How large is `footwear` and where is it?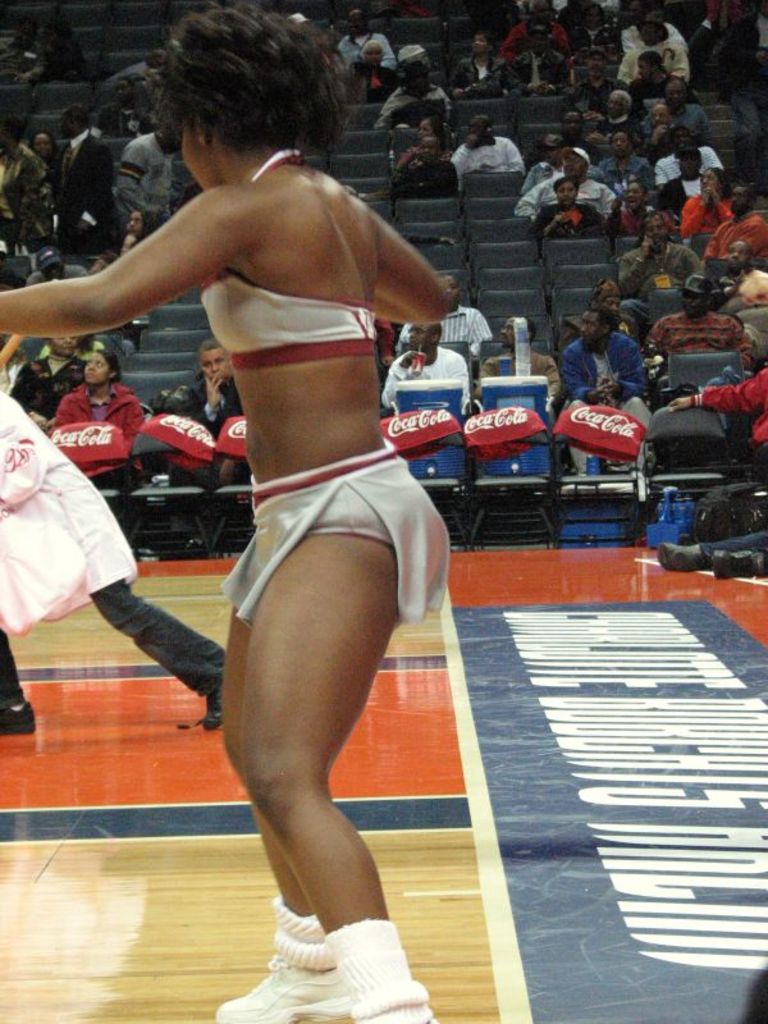
Bounding box: [left=710, top=544, right=764, bottom=581].
